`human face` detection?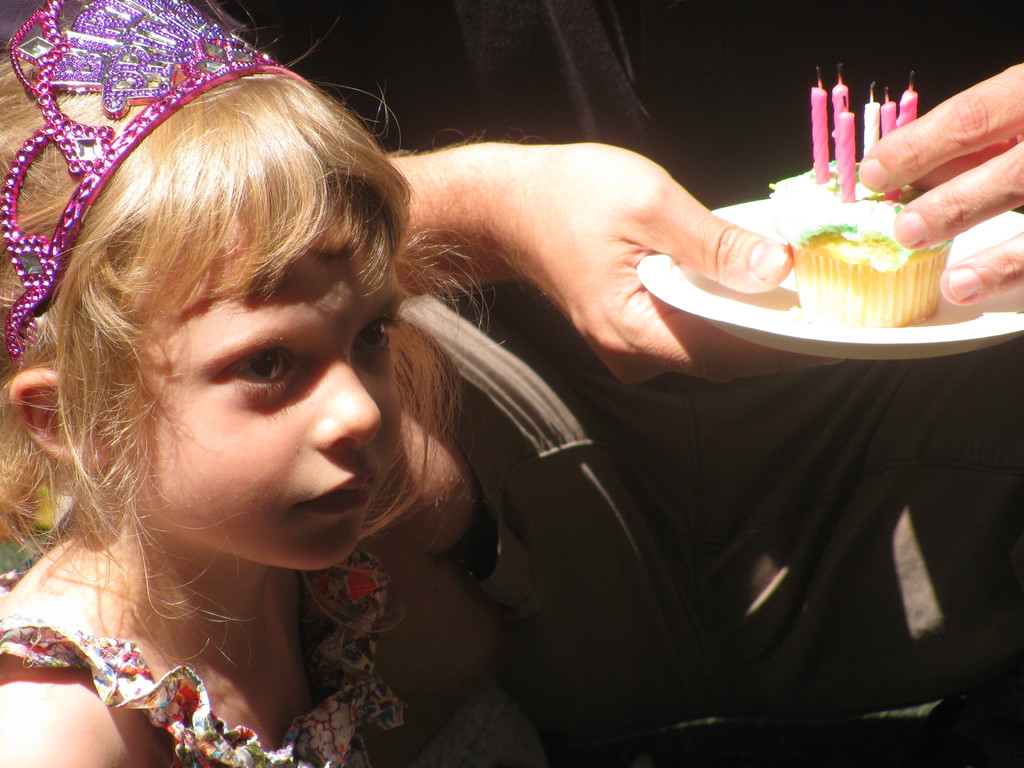
crop(100, 204, 392, 563)
